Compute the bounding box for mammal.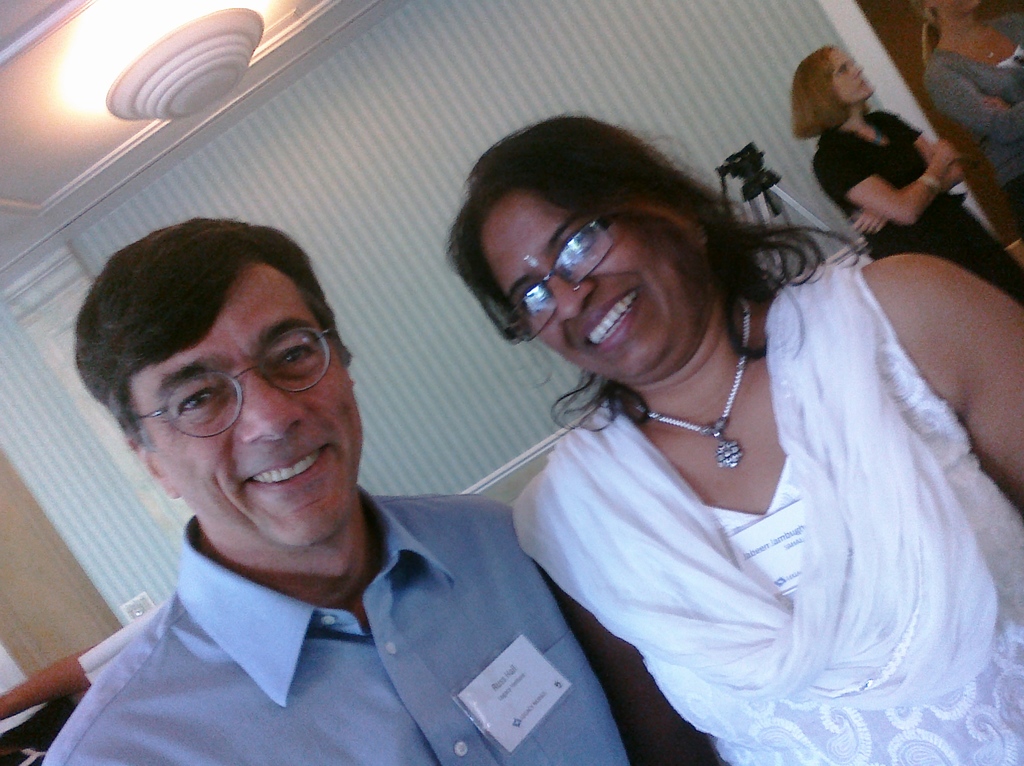
crop(788, 40, 1023, 297).
